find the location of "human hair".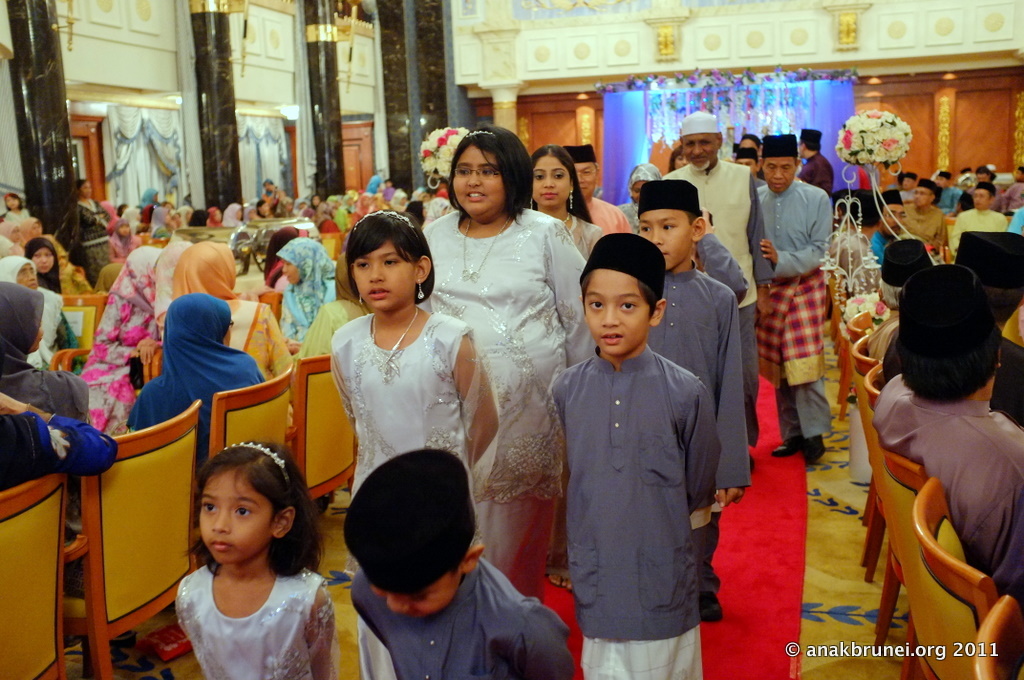
Location: region(345, 211, 441, 315).
